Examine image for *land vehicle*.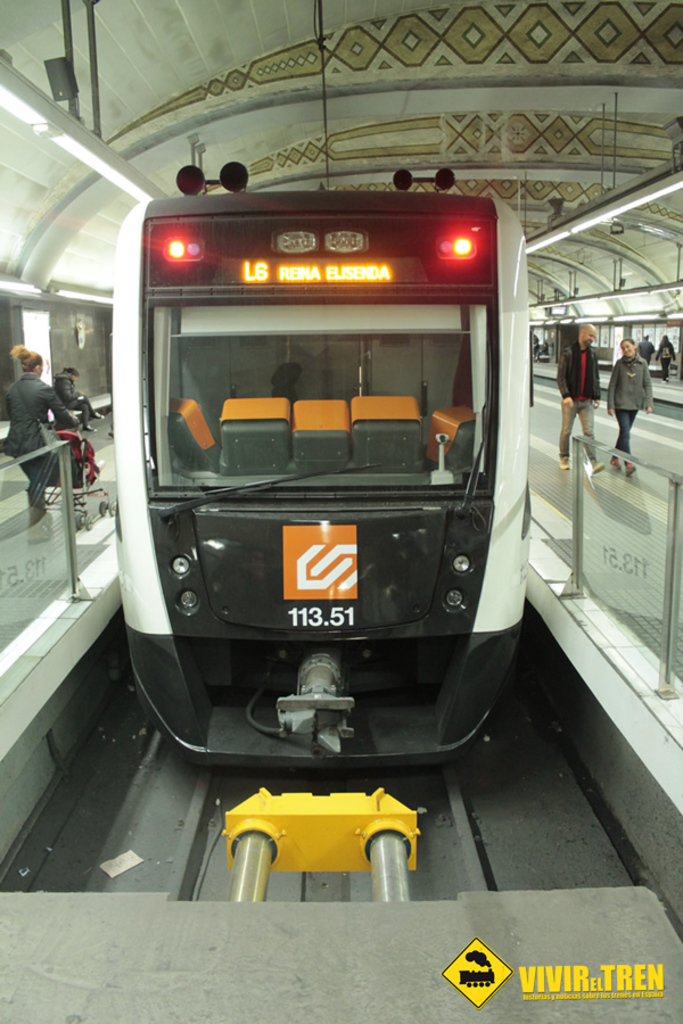
Examination result: [x1=116, y1=156, x2=537, y2=765].
